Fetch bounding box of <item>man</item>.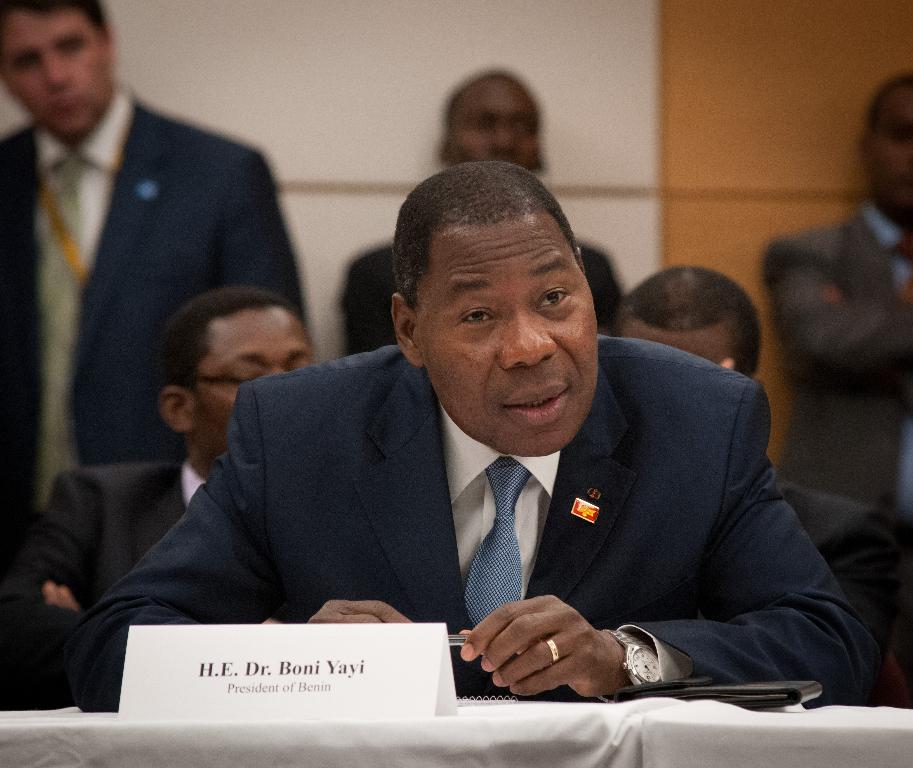
Bbox: 92, 177, 879, 721.
